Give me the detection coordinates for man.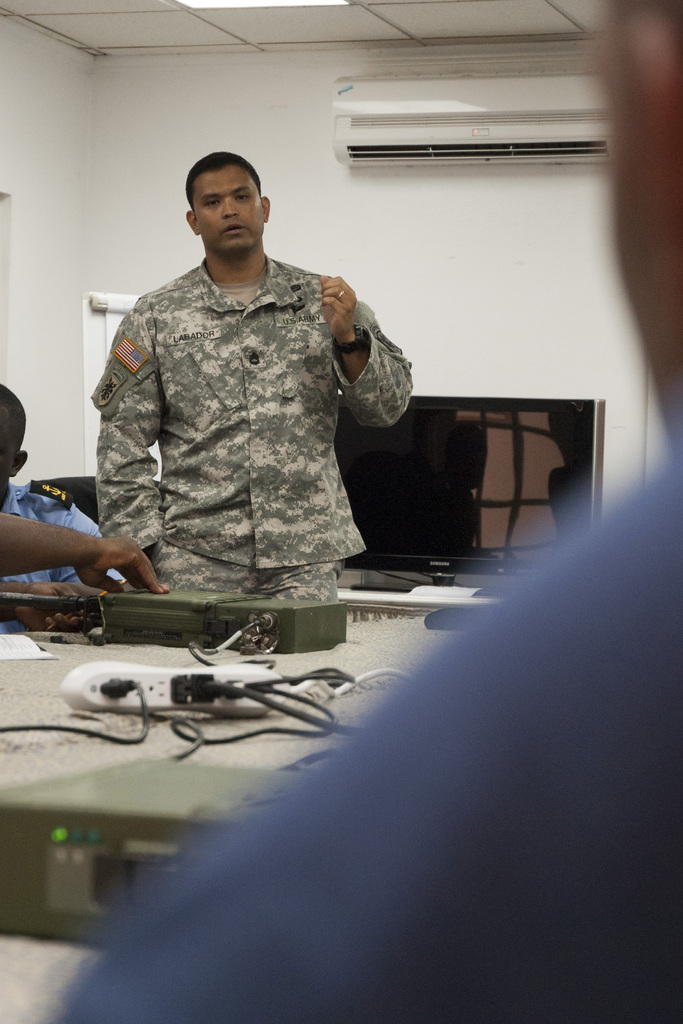
select_region(47, 0, 682, 1023).
